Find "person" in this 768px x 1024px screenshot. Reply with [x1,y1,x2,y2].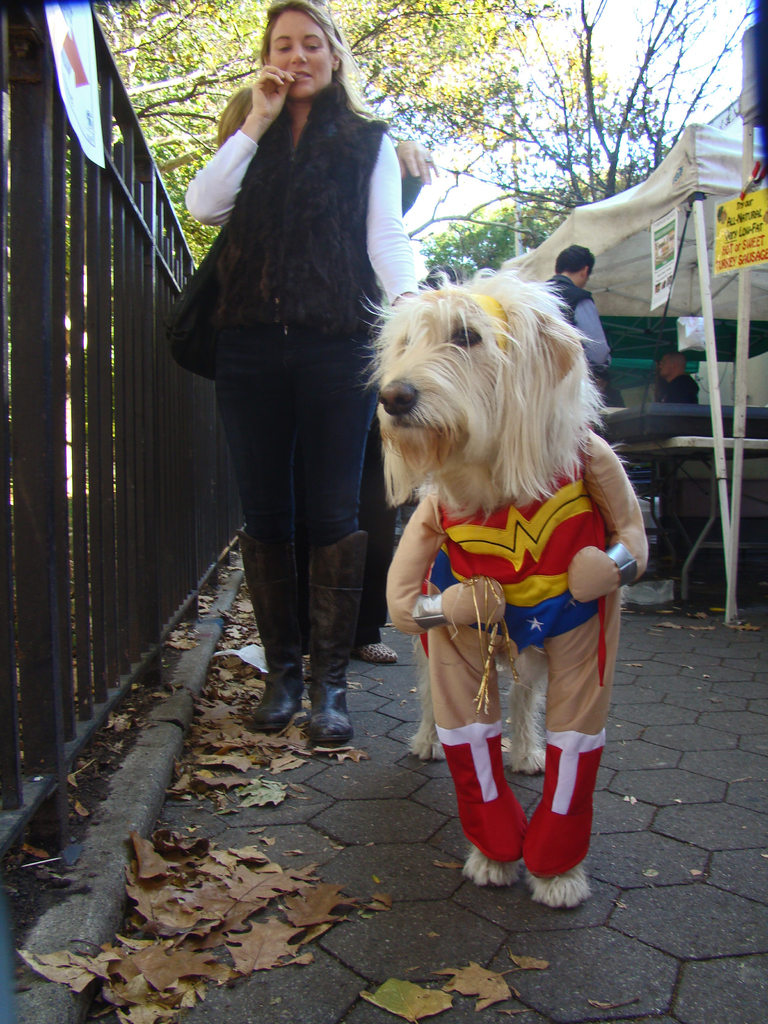
[534,239,620,370].
